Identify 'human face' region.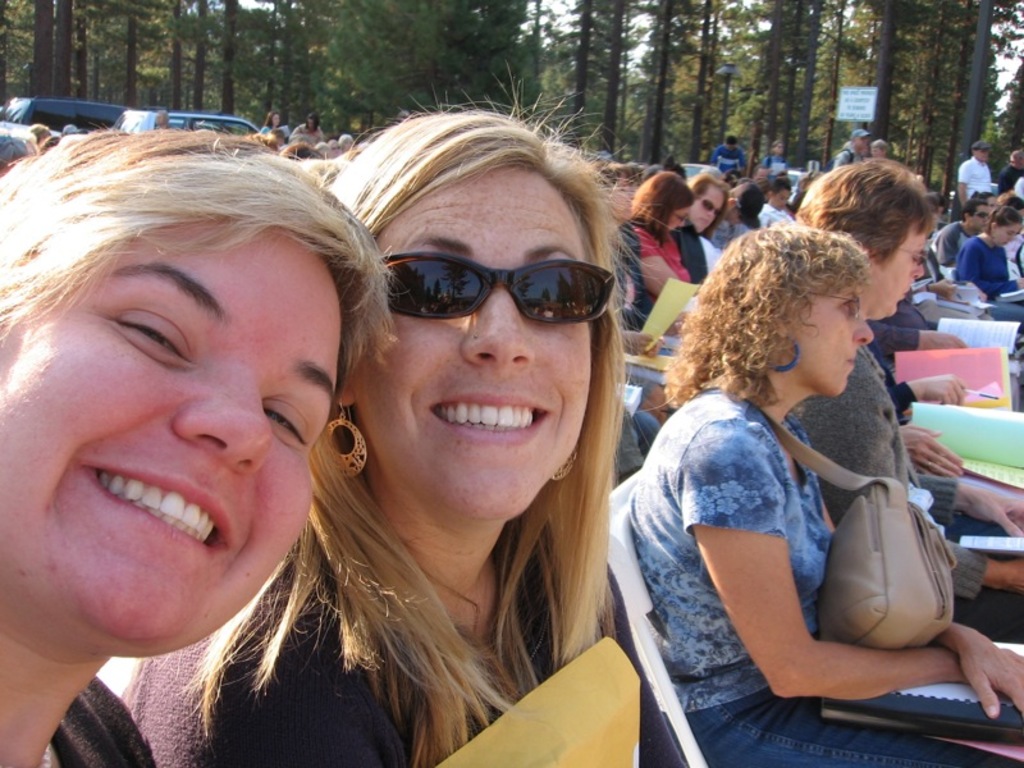
Region: (x1=668, y1=205, x2=690, y2=237).
